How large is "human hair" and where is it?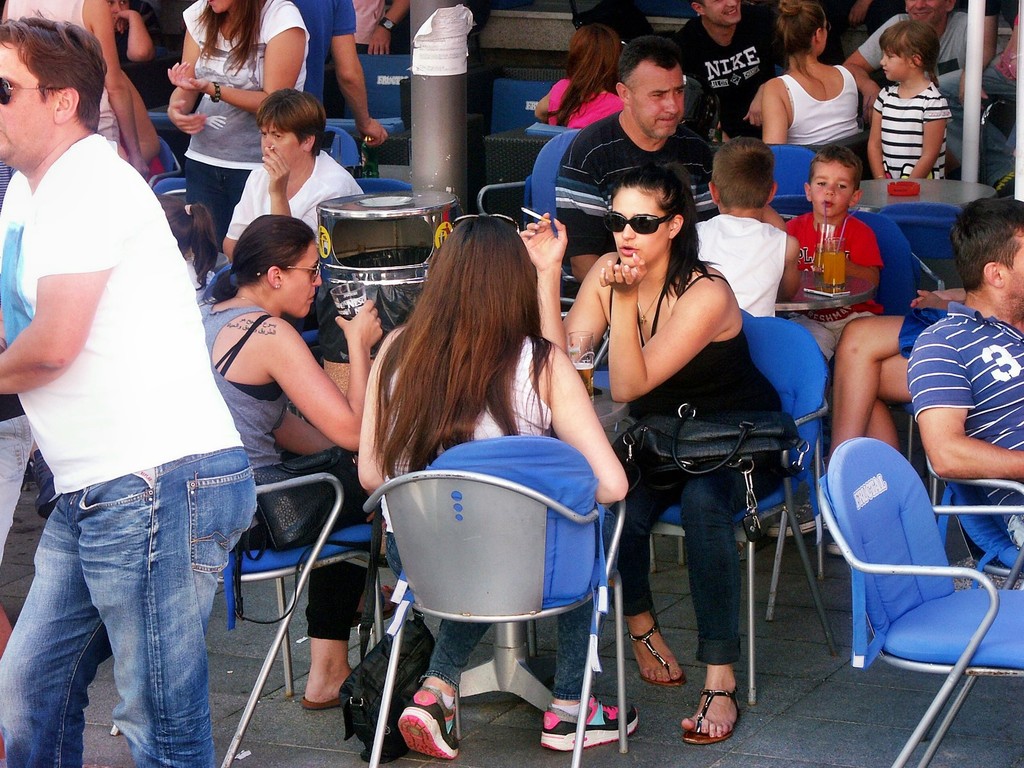
Bounding box: select_region(951, 195, 1023, 291).
